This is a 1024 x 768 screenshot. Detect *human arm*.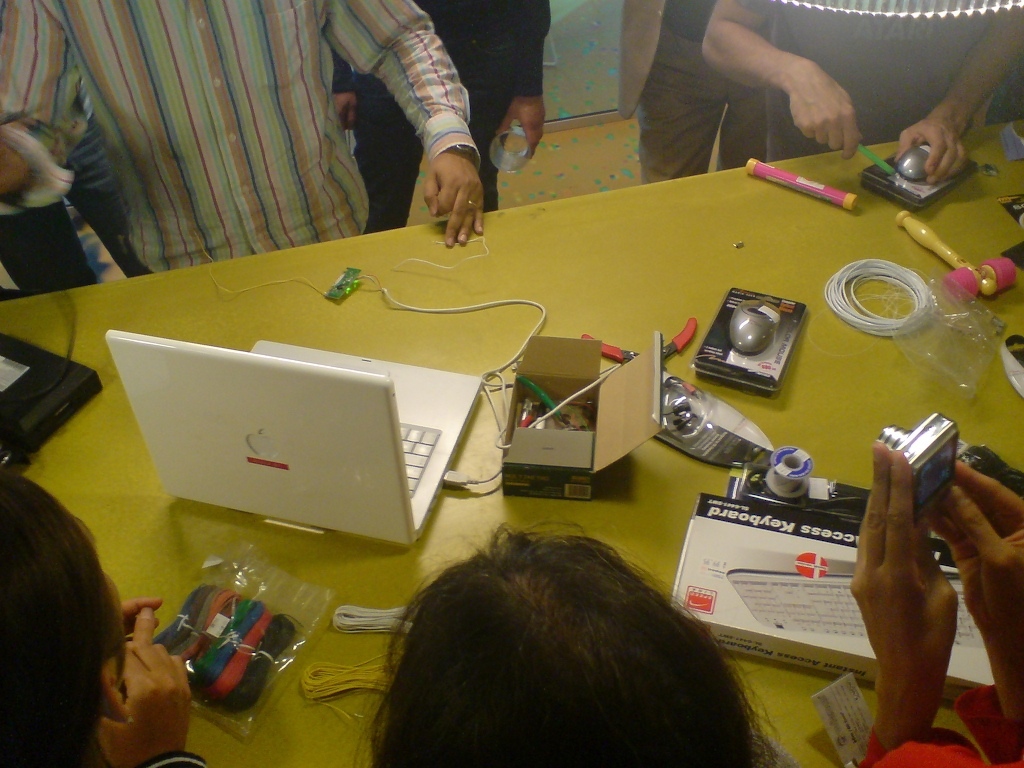
x1=884, y1=0, x2=1023, y2=184.
